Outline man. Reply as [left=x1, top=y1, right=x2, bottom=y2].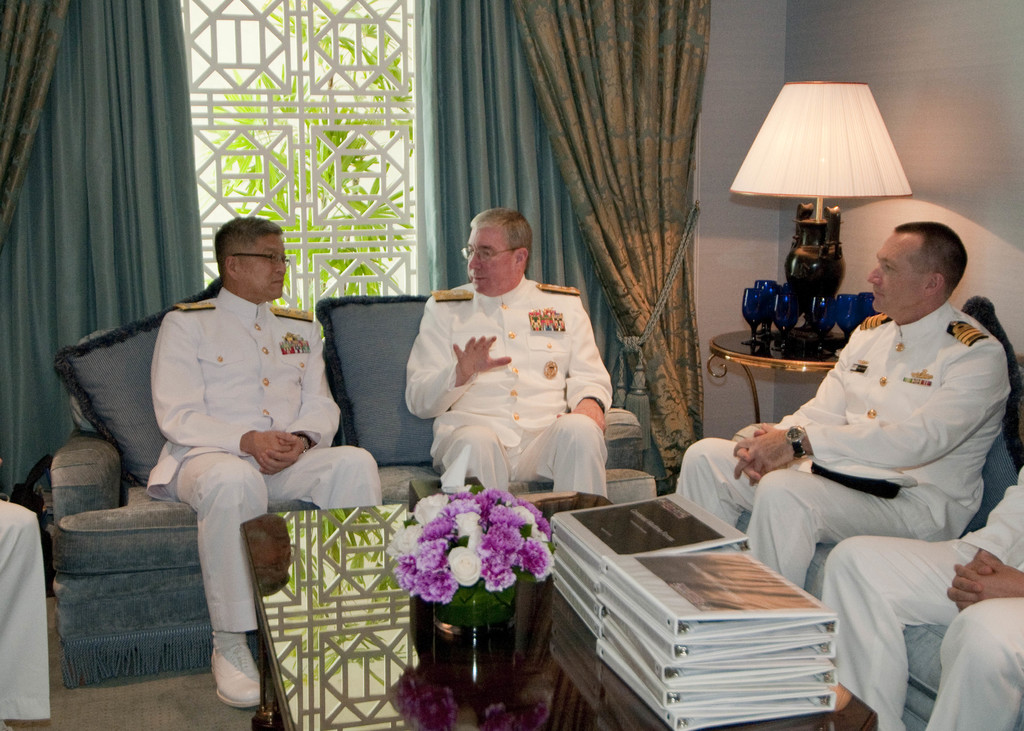
[left=405, top=204, right=614, bottom=503].
